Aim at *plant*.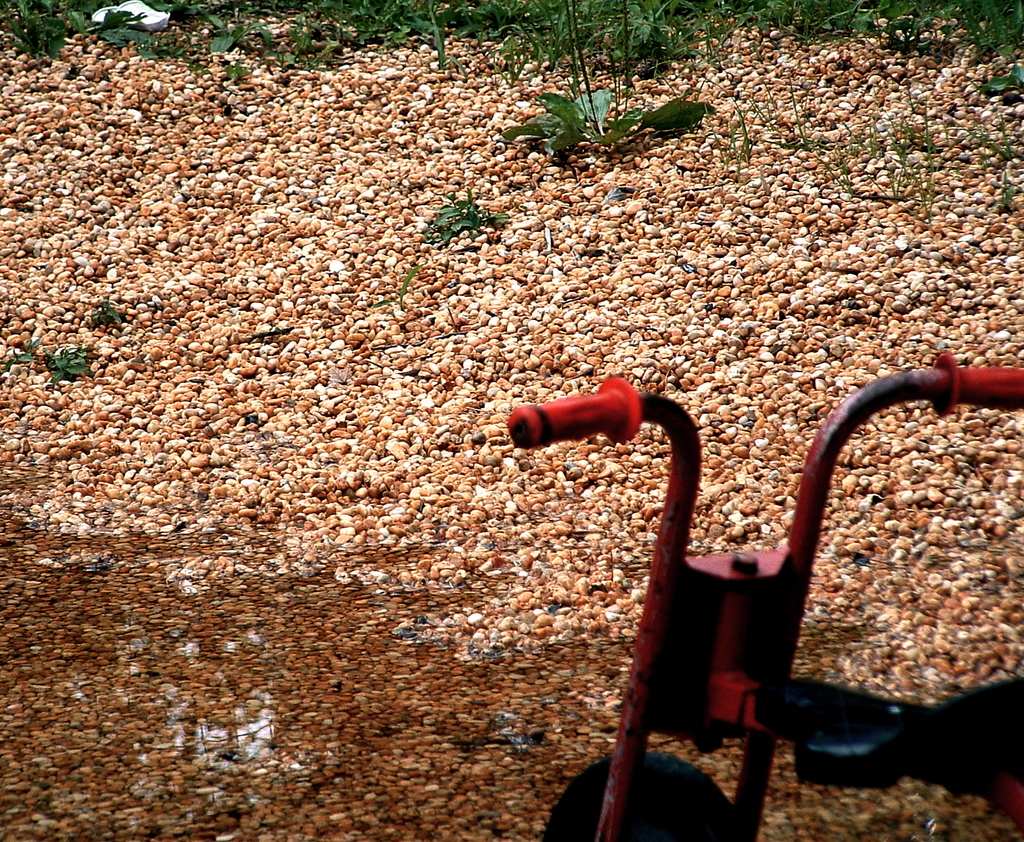
Aimed at bbox=[495, 44, 747, 181].
